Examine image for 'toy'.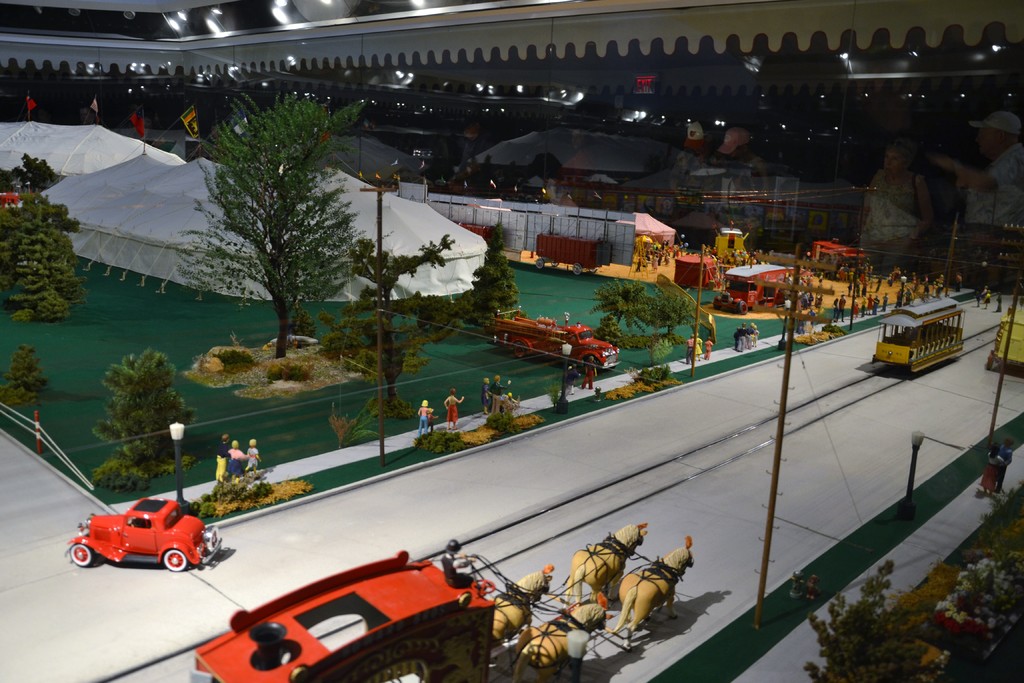
Examination result: [745, 323, 756, 348].
